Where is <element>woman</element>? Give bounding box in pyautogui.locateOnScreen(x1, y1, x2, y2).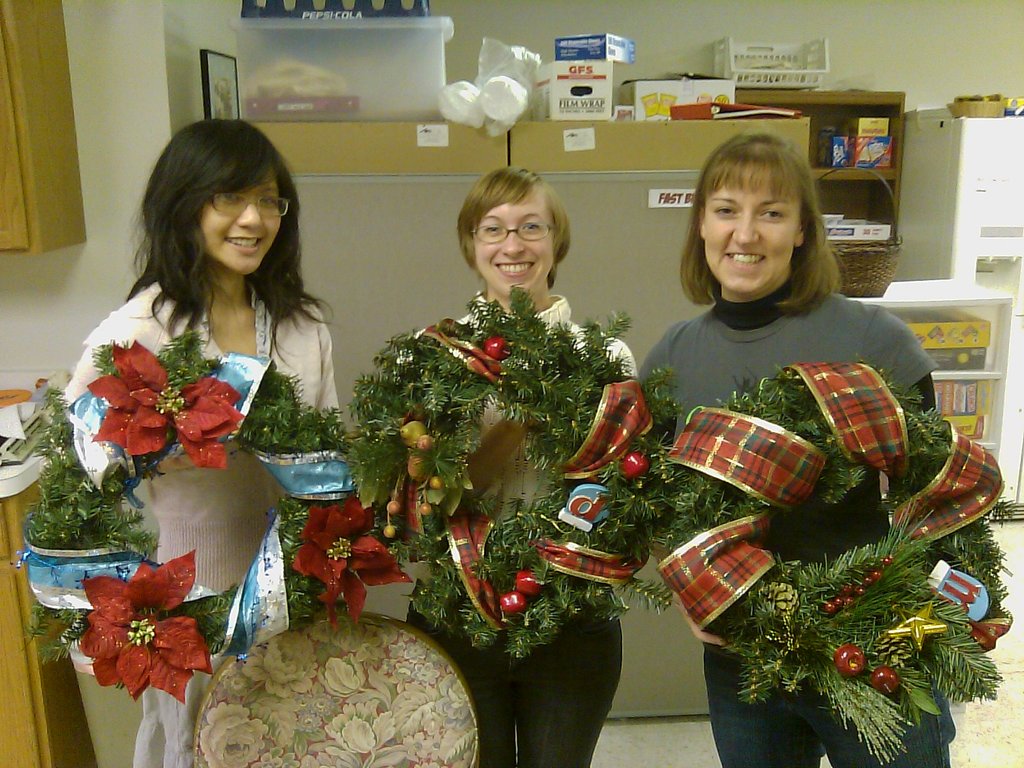
pyautogui.locateOnScreen(406, 171, 656, 765).
